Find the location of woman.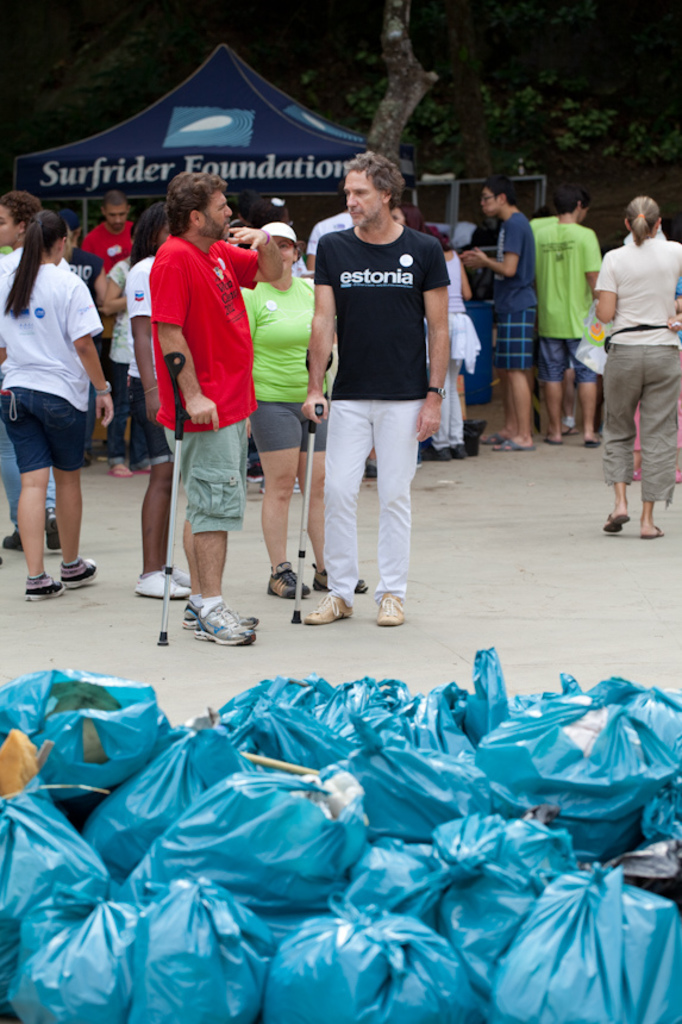
Location: {"left": 108, "top": 195, "right": 198, "bottom": 606}.
